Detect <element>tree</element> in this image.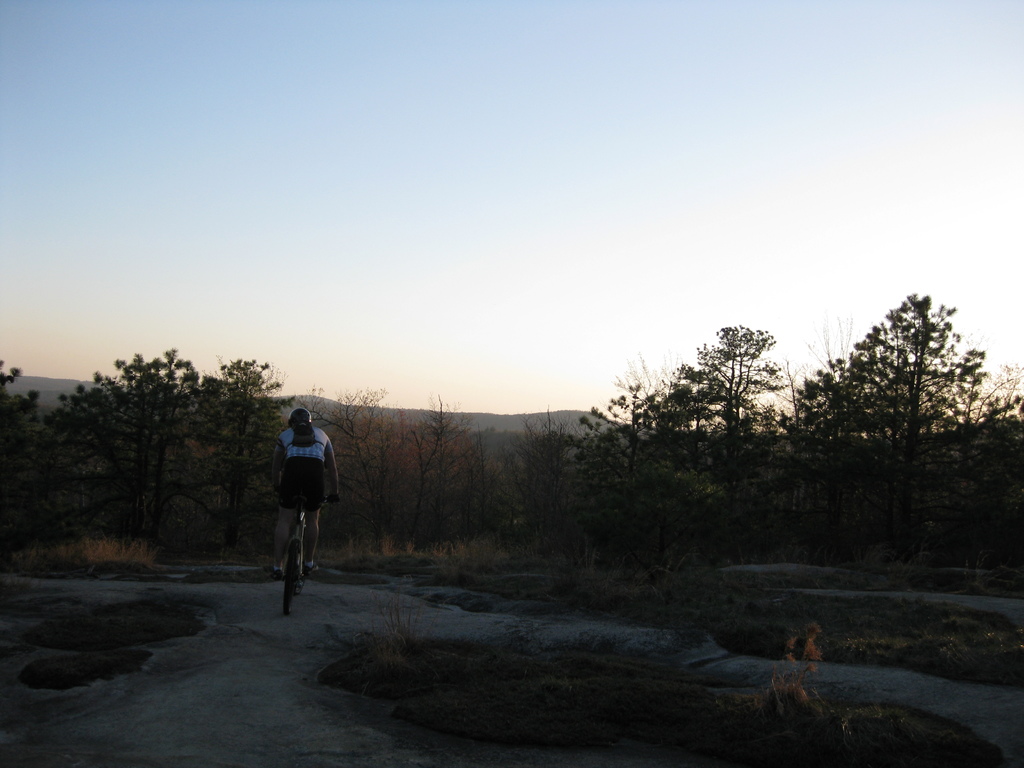
Detection: rect(807, 268, 993, 568).
